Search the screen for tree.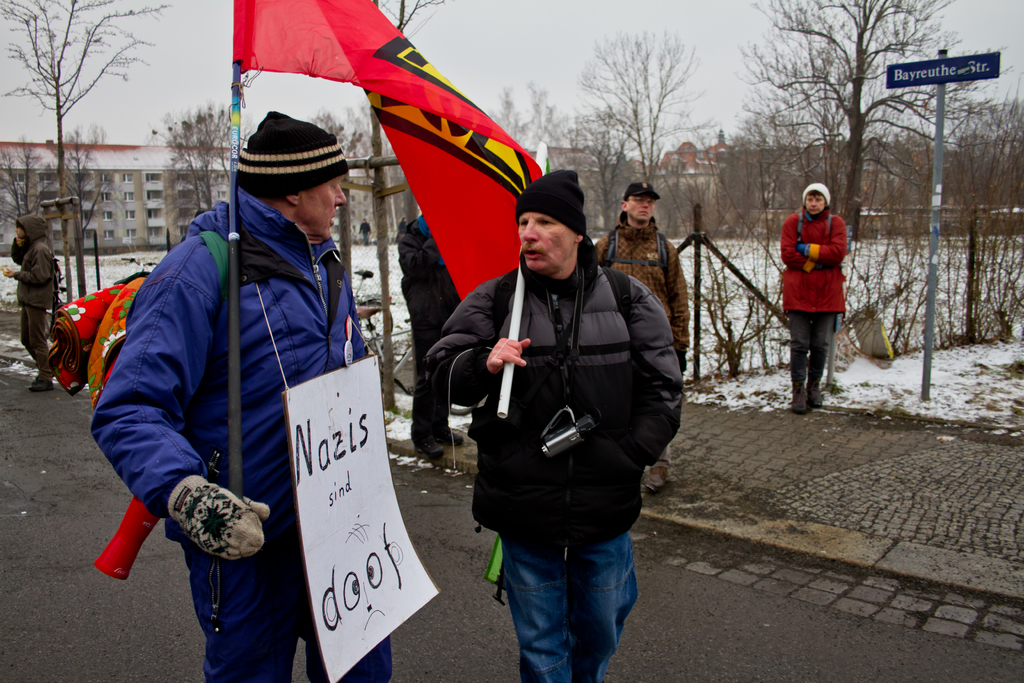
Found at [569,106,635,237].
